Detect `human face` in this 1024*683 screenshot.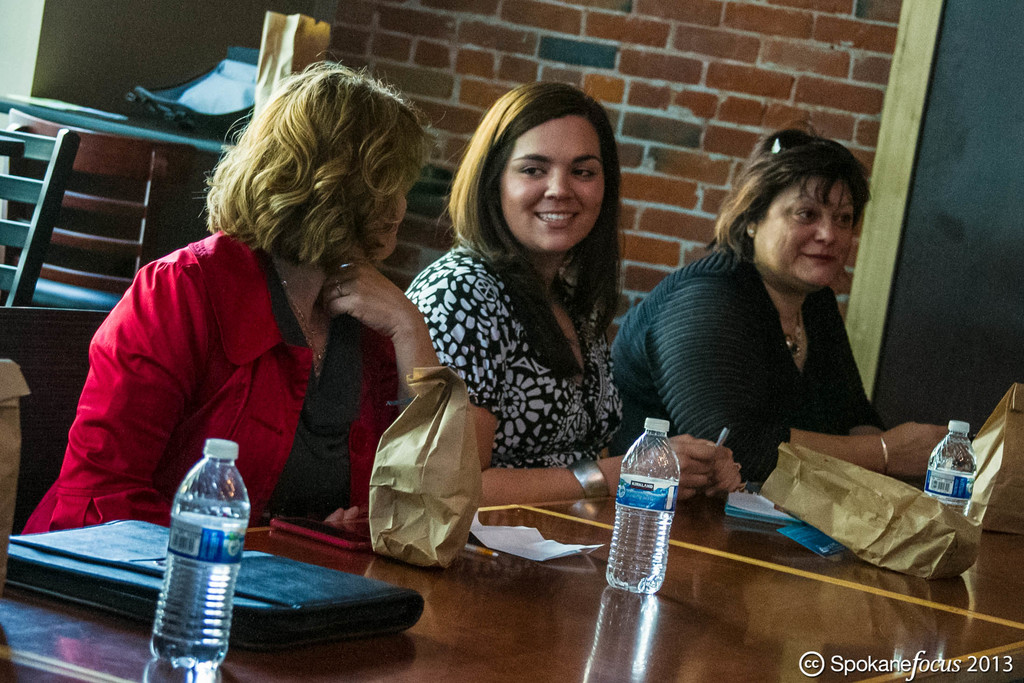
Detection: x1=345 y1=178 x2=409 y2=265.
